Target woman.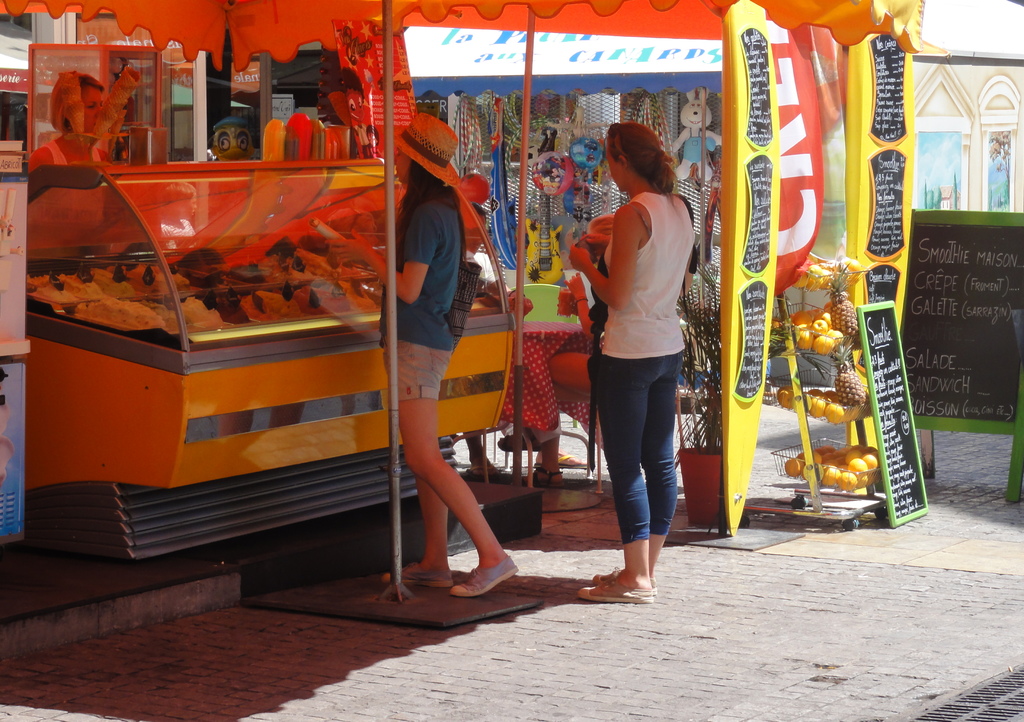
Target region: (x1=29, y1=70, x2=111, y2=170).
